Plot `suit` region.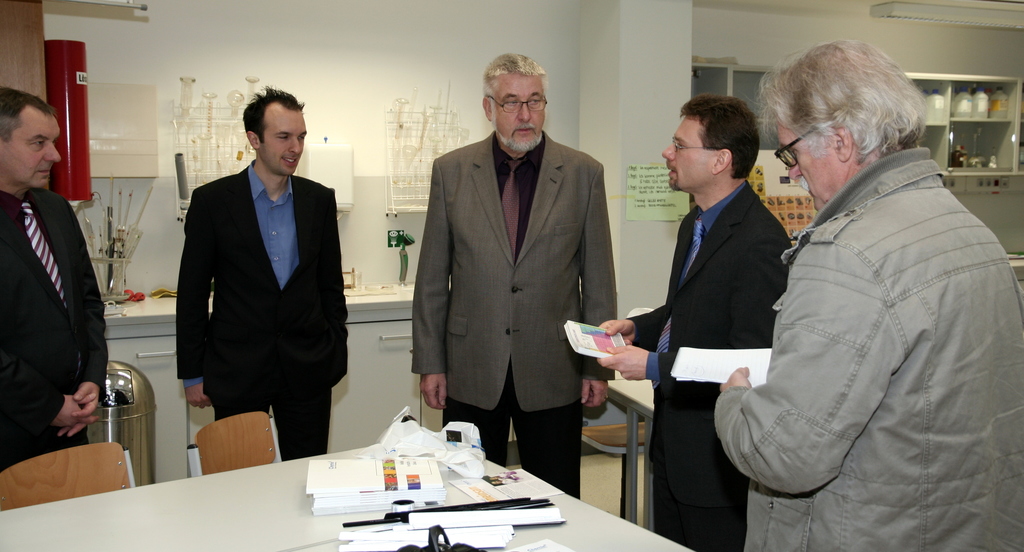
Plotted at x1=0, y1=187, x2=111, y2=470.
